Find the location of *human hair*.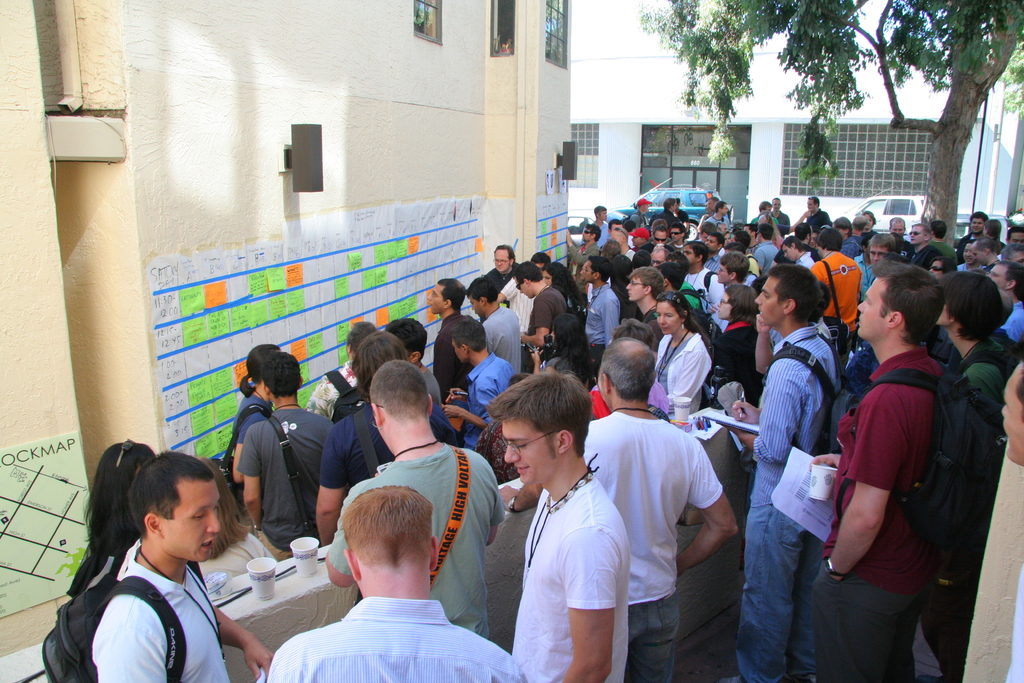
Location: l=752, t=275, r=769, b=291.
